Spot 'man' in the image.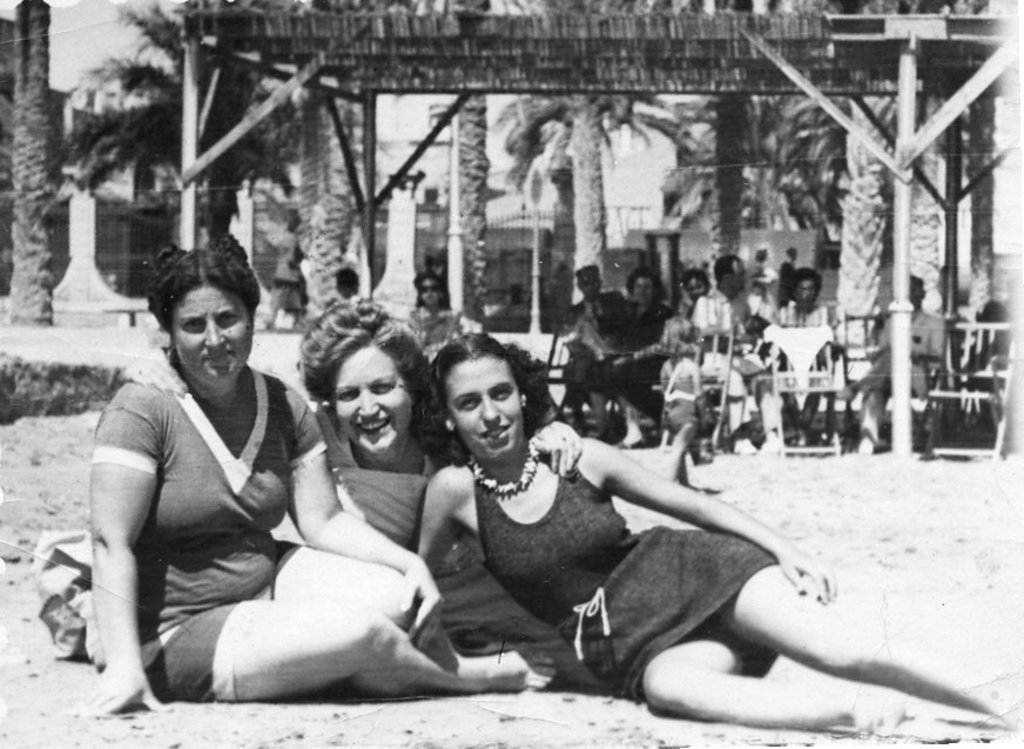
'man' found at {"x1": 772, "y1": 266, "x2": 838, "y2": 452}.
